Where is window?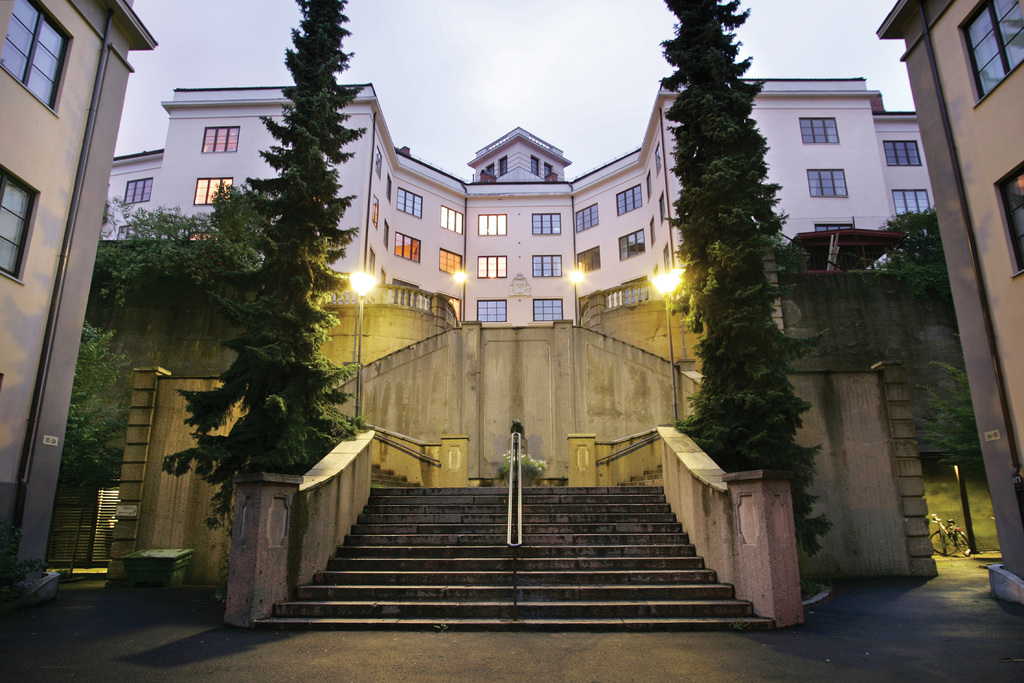
(188,230,220,243).
